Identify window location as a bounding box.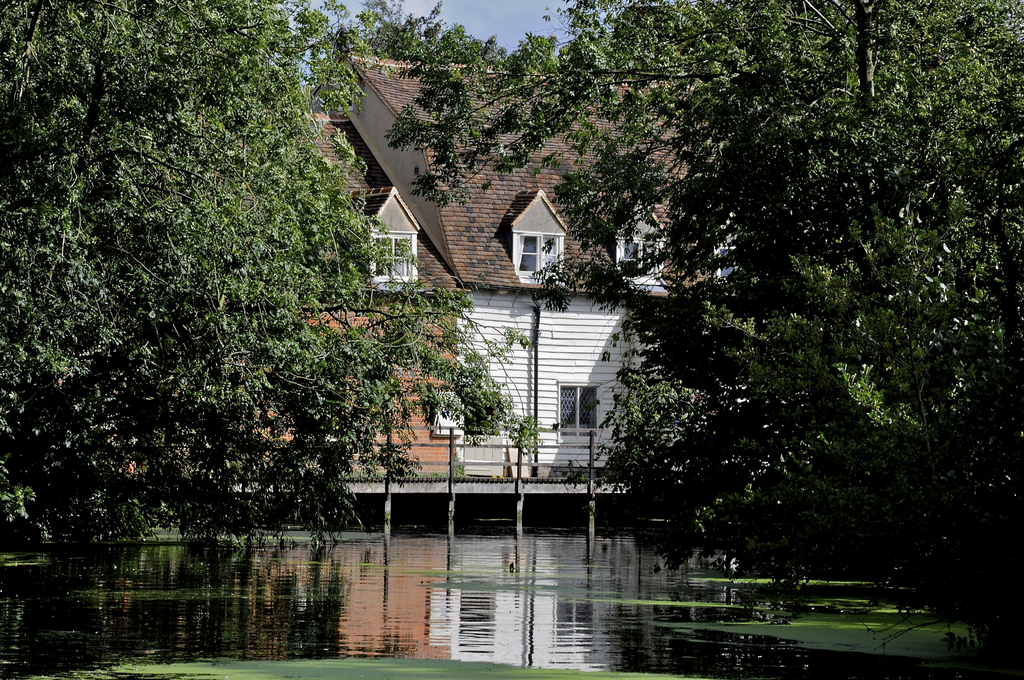
crop(513, 229, 577, 282).
